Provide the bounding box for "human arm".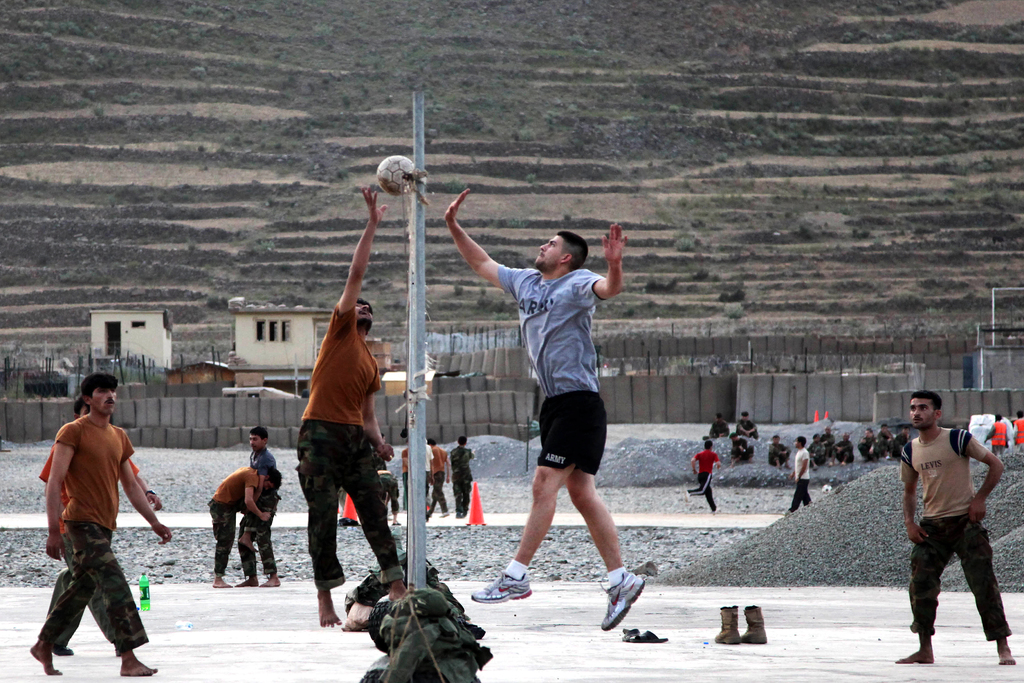
{"x1": 438, "y1": 447, "x2": 451, "y2": 486}.
